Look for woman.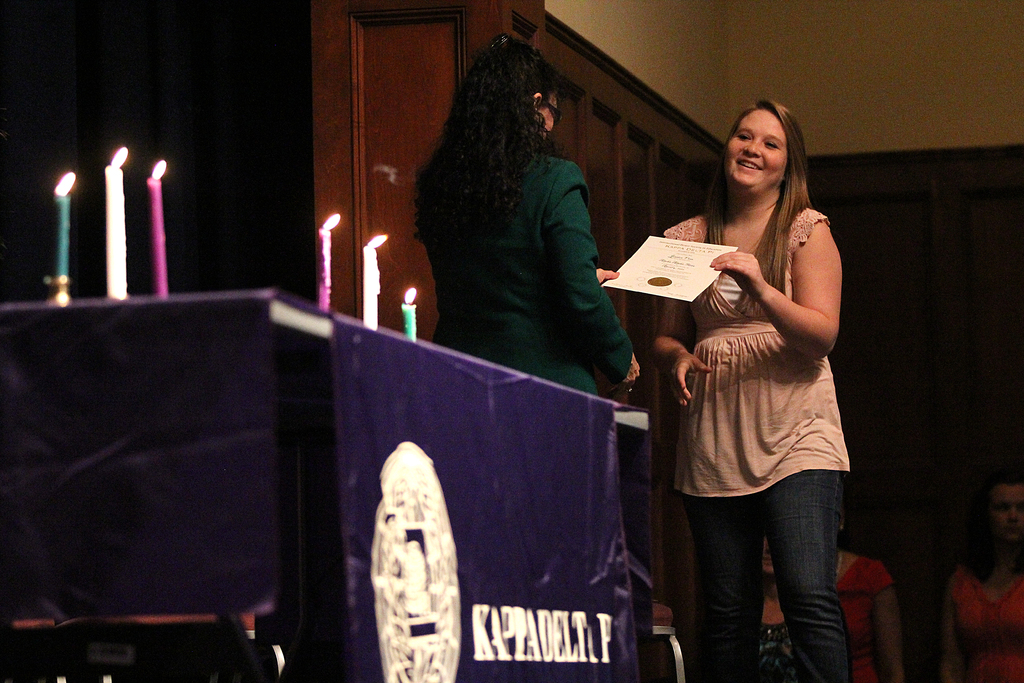
Found: left=414, top=24, right=640, bottom=383.
